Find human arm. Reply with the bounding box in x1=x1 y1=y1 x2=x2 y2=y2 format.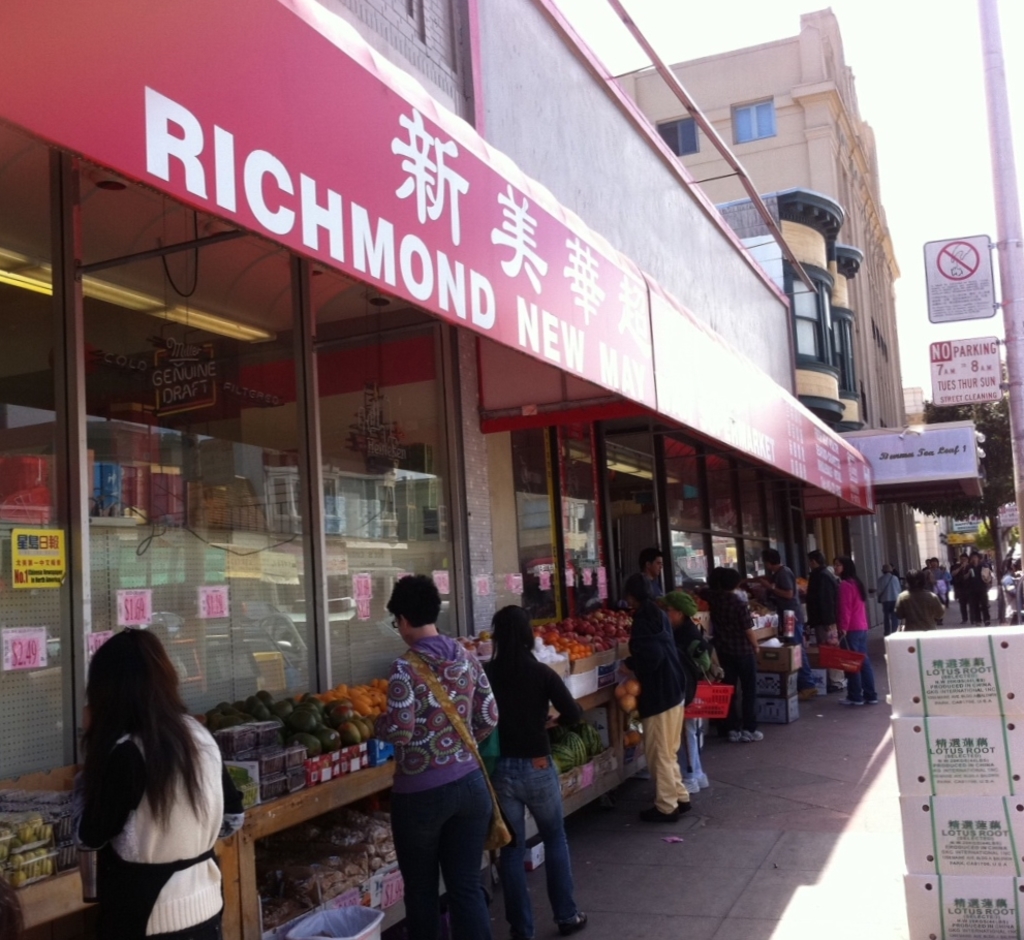
x1=742 y1=603 x2=758 y2=657.
